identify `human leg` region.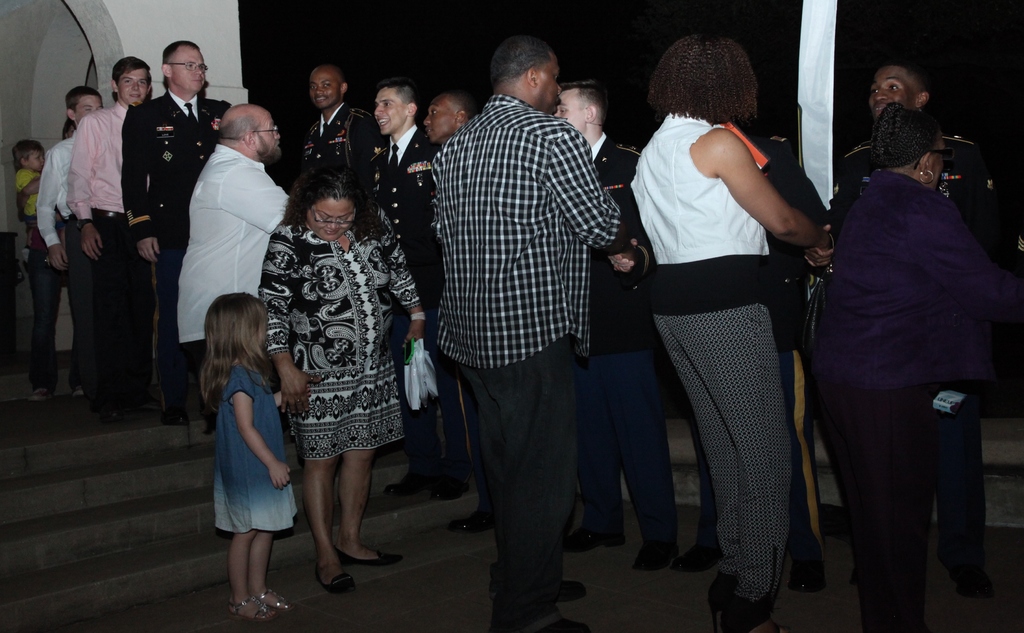
Region: crop(94, 226, 141, 406).
